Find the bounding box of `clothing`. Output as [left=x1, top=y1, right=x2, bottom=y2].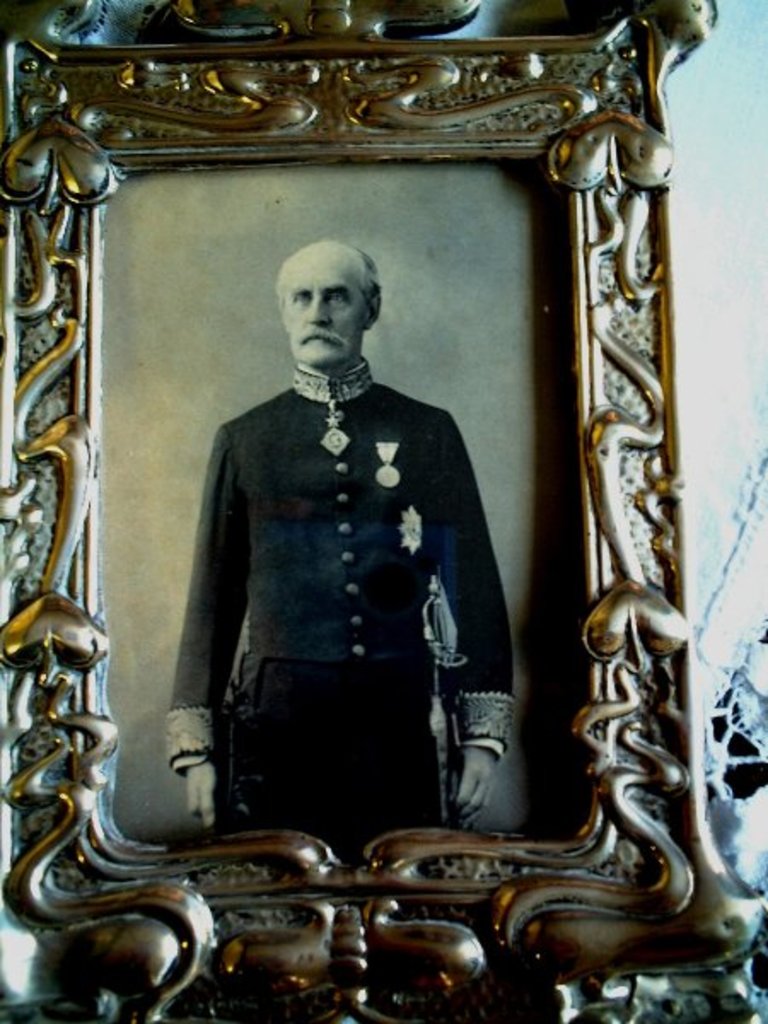
[left=159, top=335, right=529, bottom=884].
